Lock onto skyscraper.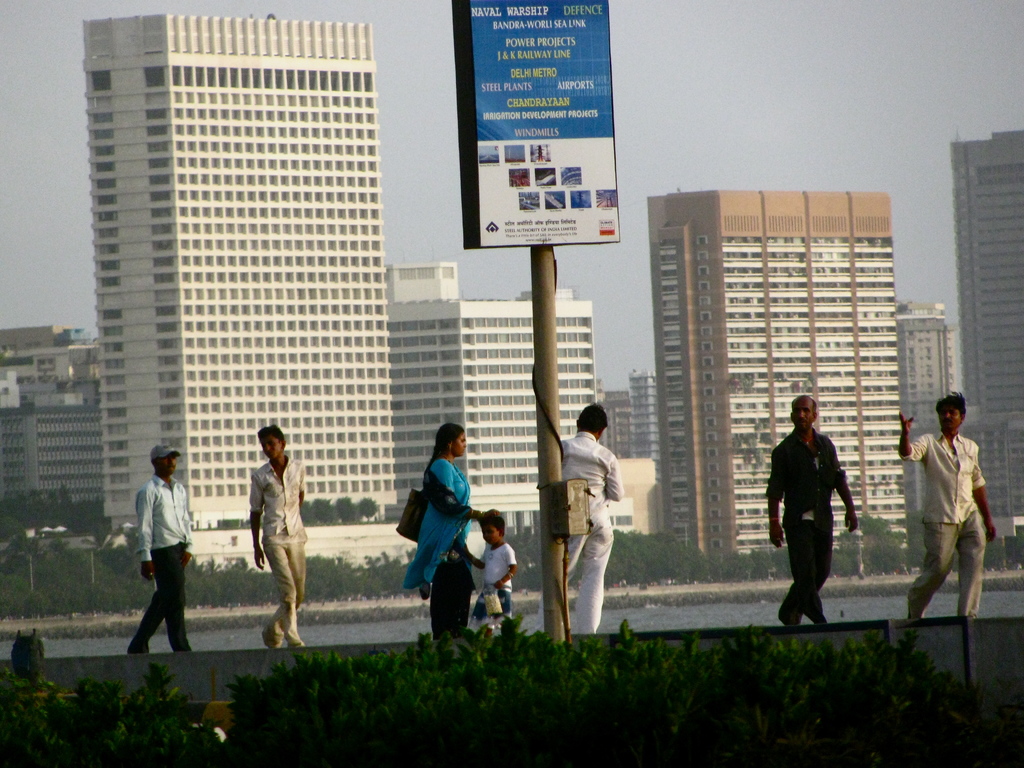
Locked: l=946, t=125, r=1023, b=422.
